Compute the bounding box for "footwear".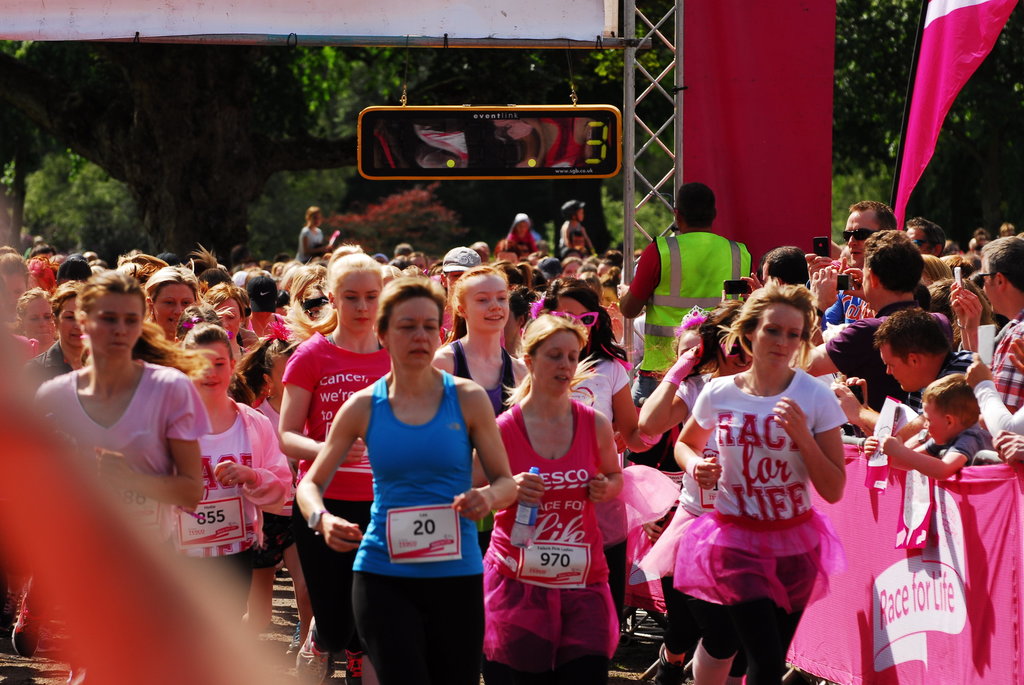
[x1=10, y1=596, x2=45, y2=663].
